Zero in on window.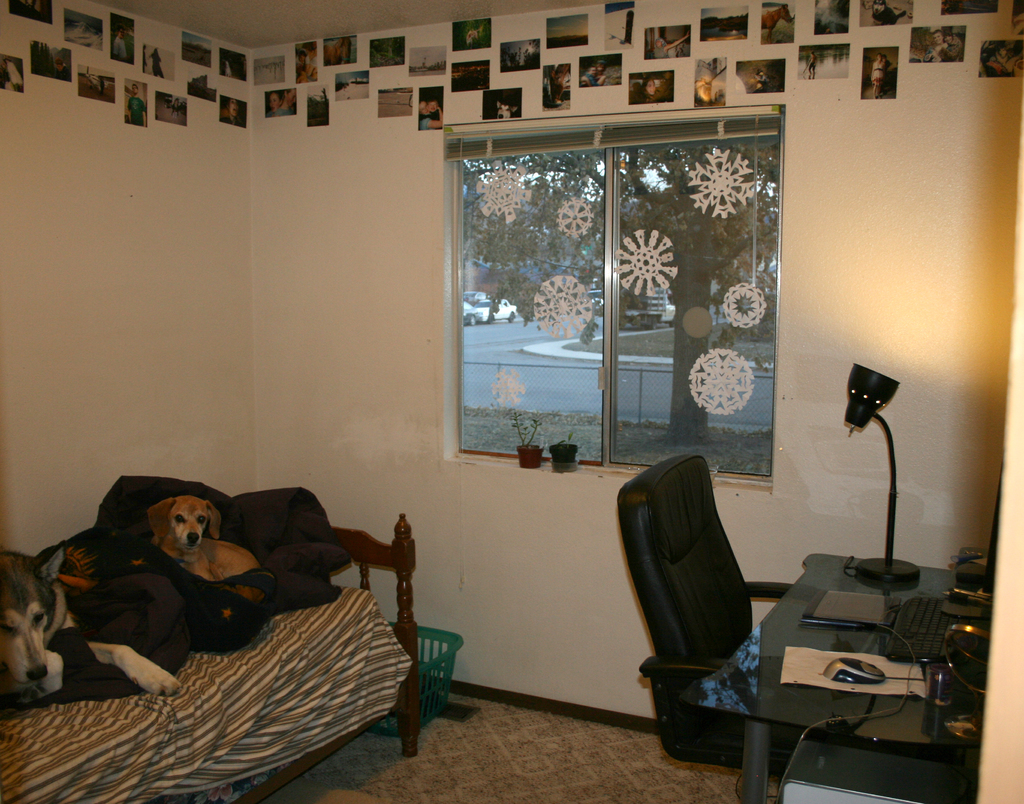
Zeroed in: l=465, t=150, r=603, b=463.
